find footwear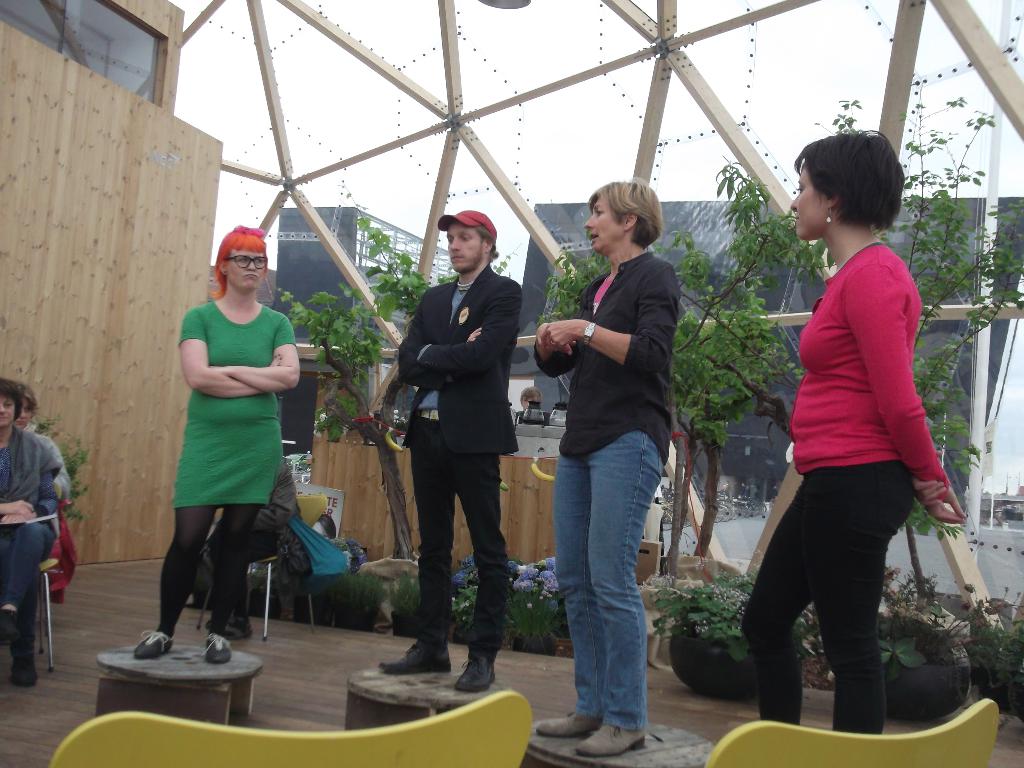
crop(208, 613, 228, 627)
